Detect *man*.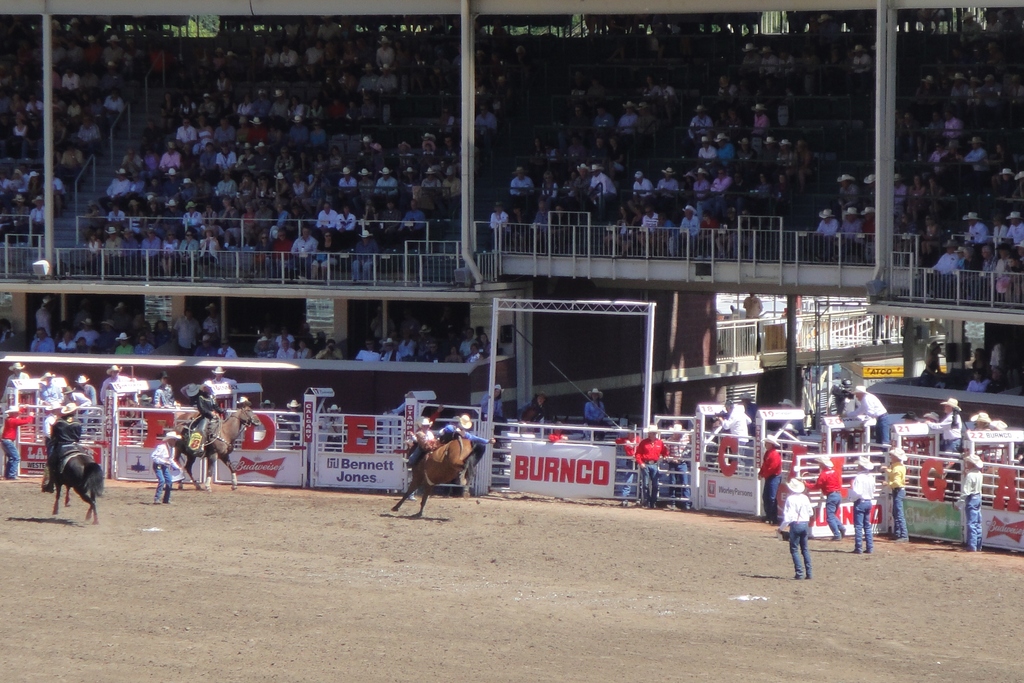
Detected at crop(101, 363, 137, 404).
